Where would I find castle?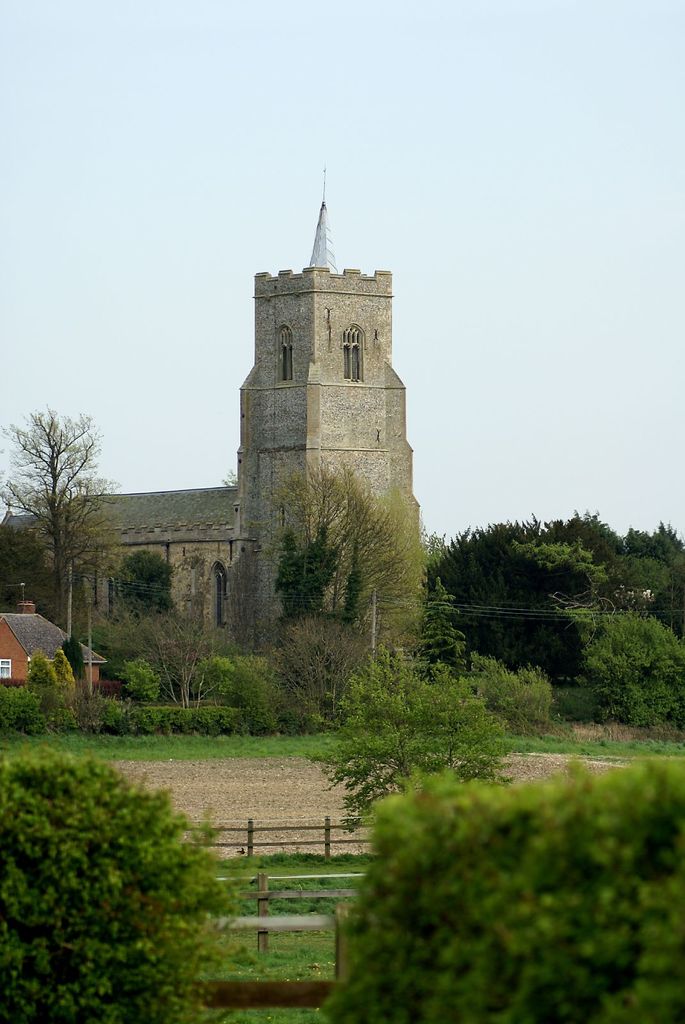
At [83, 137, 512, 785].
